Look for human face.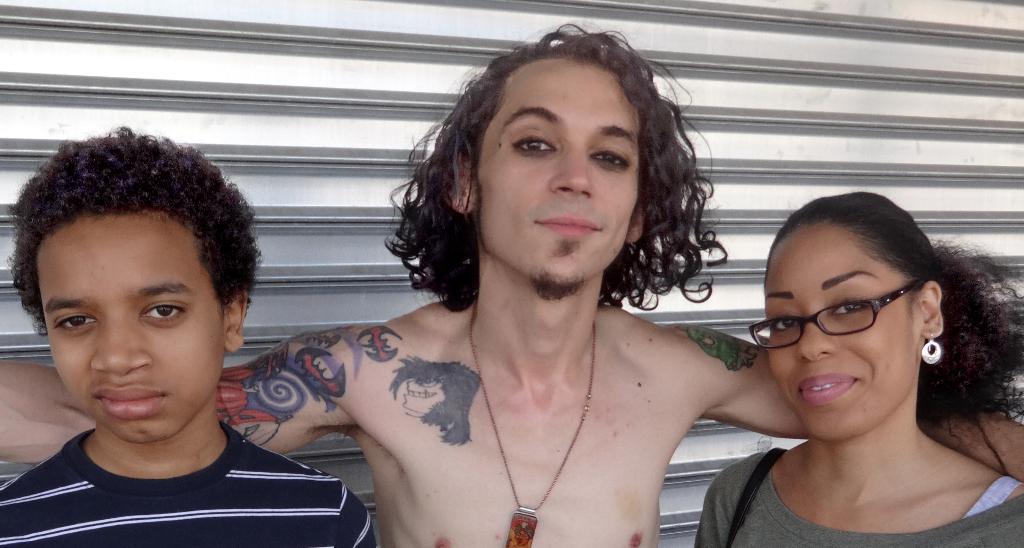
Found: left=478, top=60, right=637, bottom=286.
